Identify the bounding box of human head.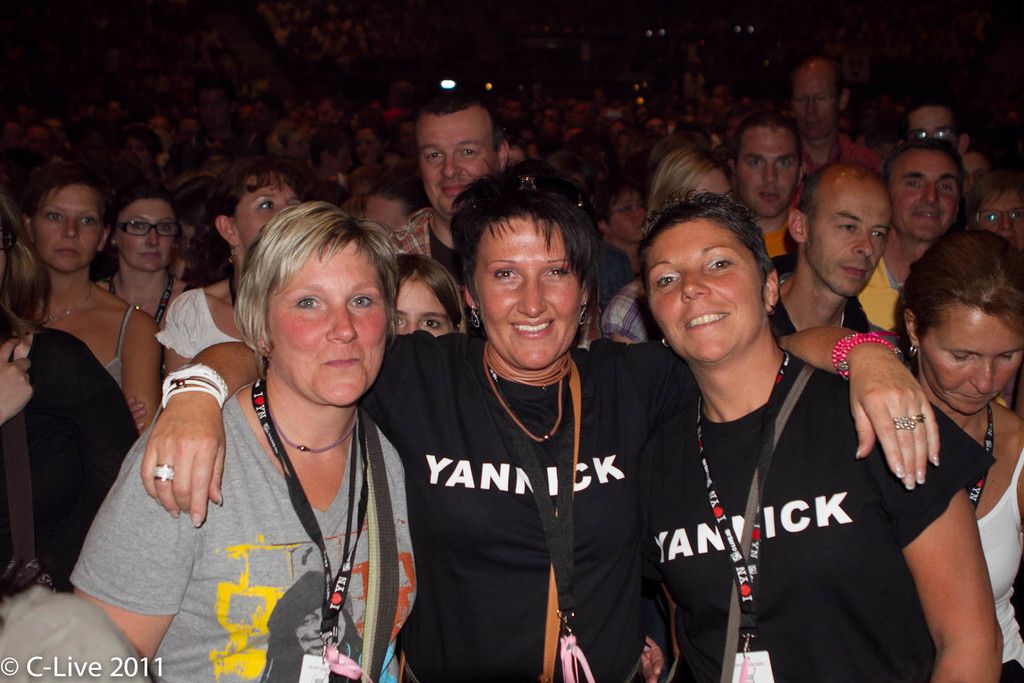
[586,181,650,247].
